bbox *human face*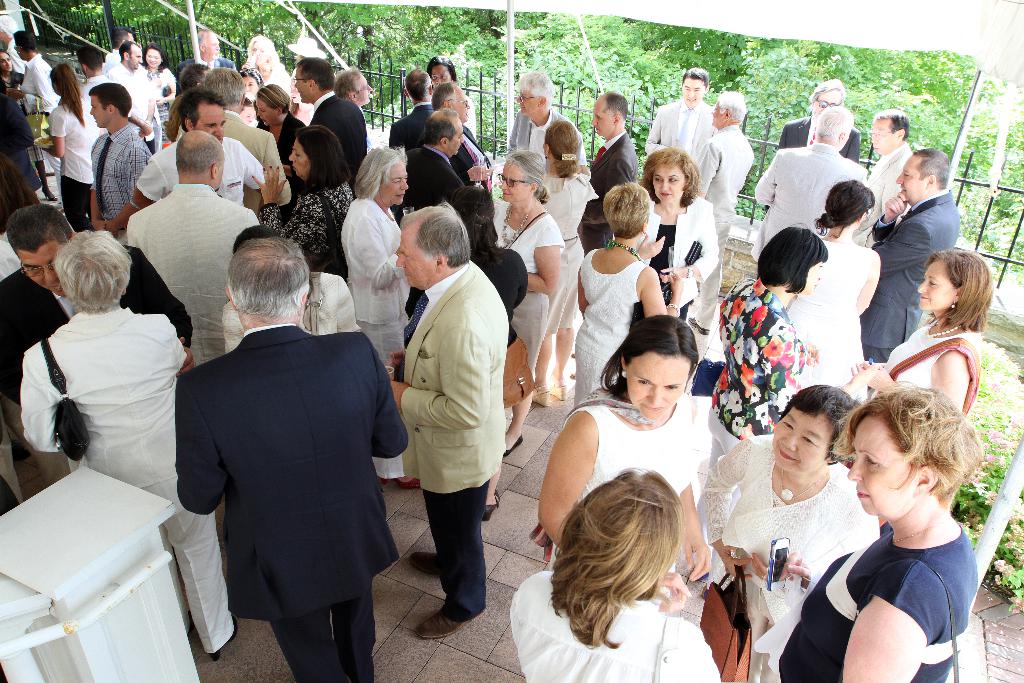
896, 155, 925, 201
